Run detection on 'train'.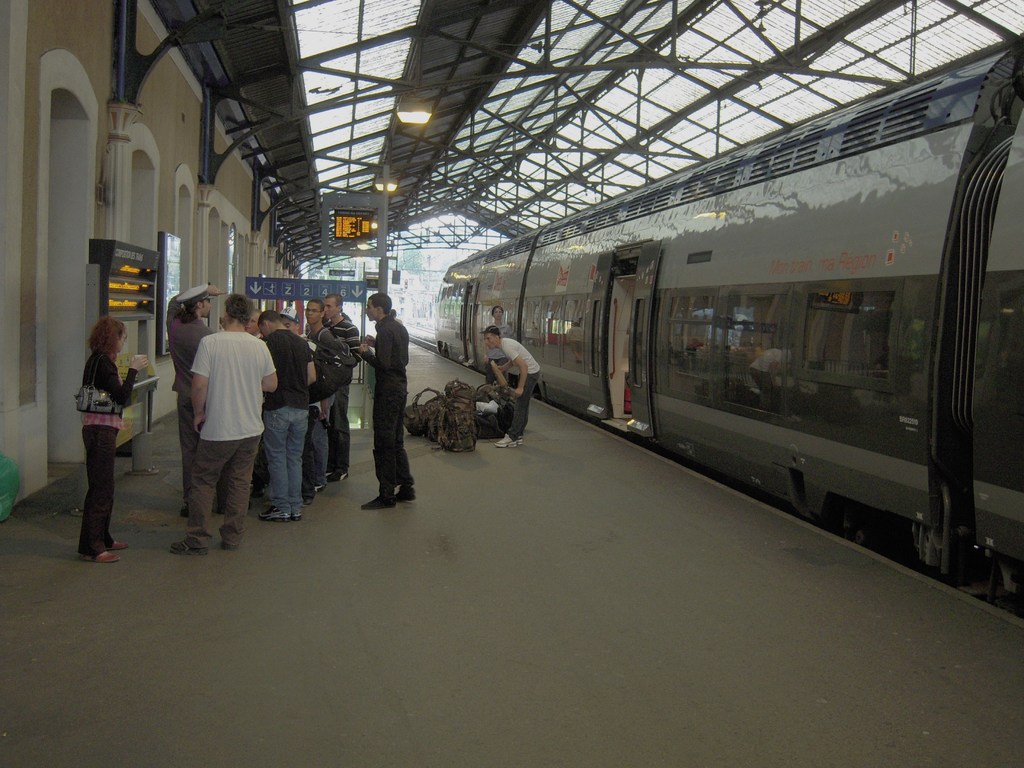
Result: [x1=433, y1=31, x2=1023, y2=611].
